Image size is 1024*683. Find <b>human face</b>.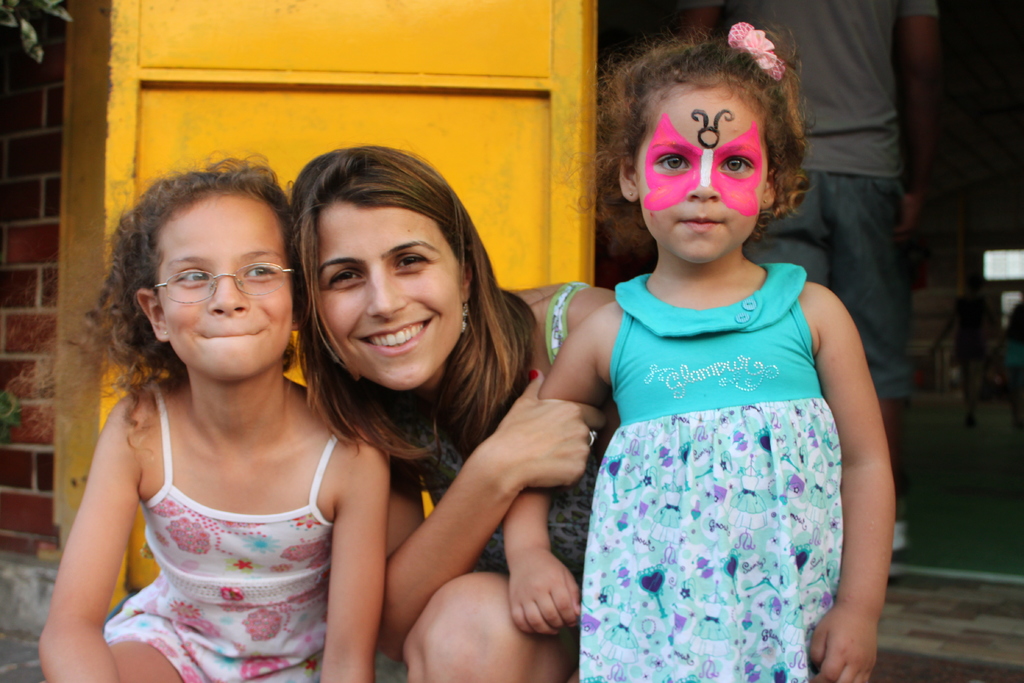
314 197 461 391.
